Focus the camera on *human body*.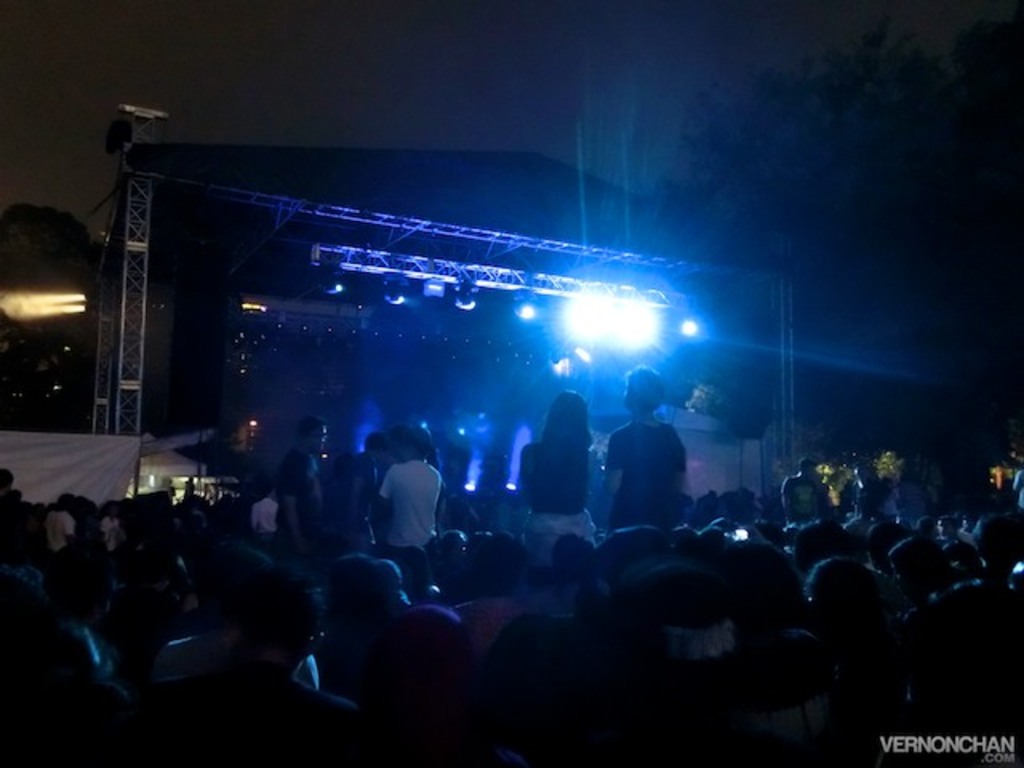
Focus region: pyautogui.locateOnScreen(275, 419, 323, 552).
